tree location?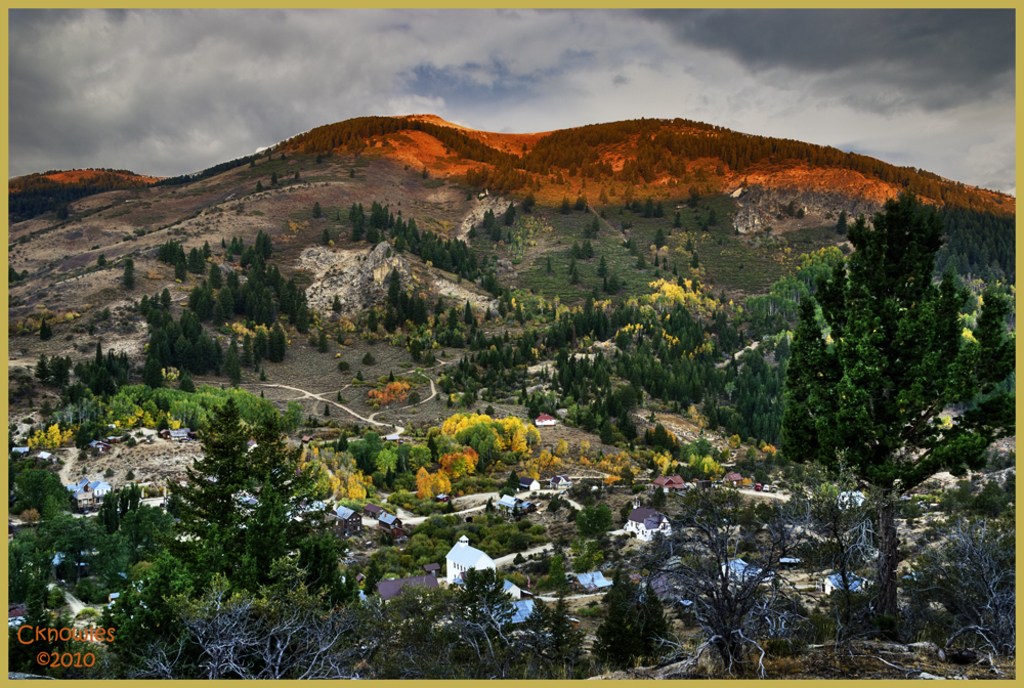
222 343 242 385
